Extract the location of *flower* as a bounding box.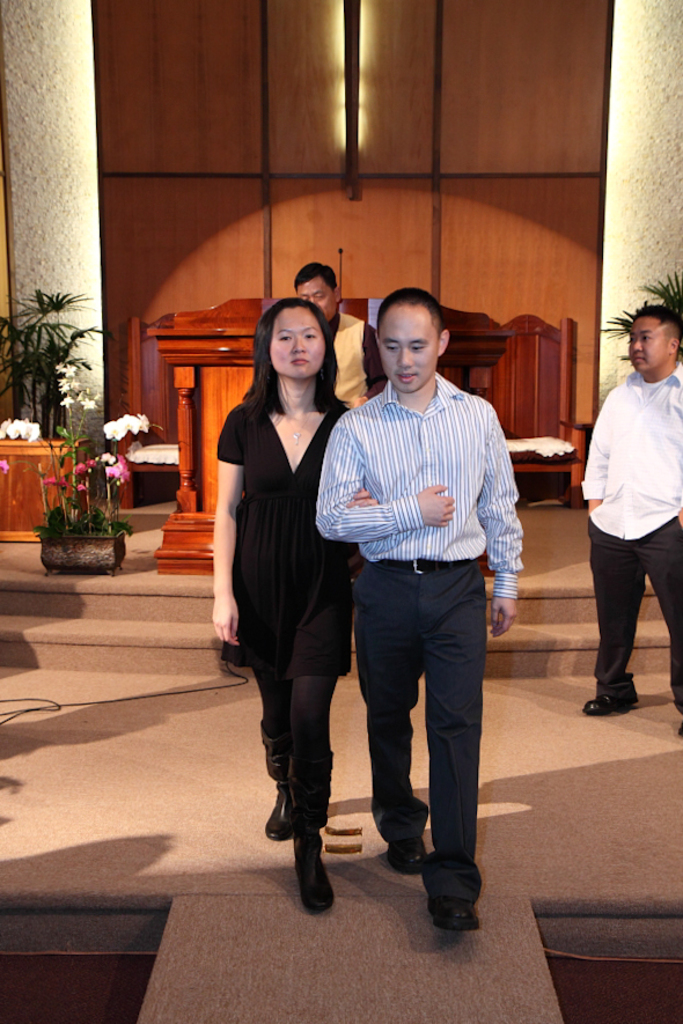
bbox=[0, 454, 9, 473].
